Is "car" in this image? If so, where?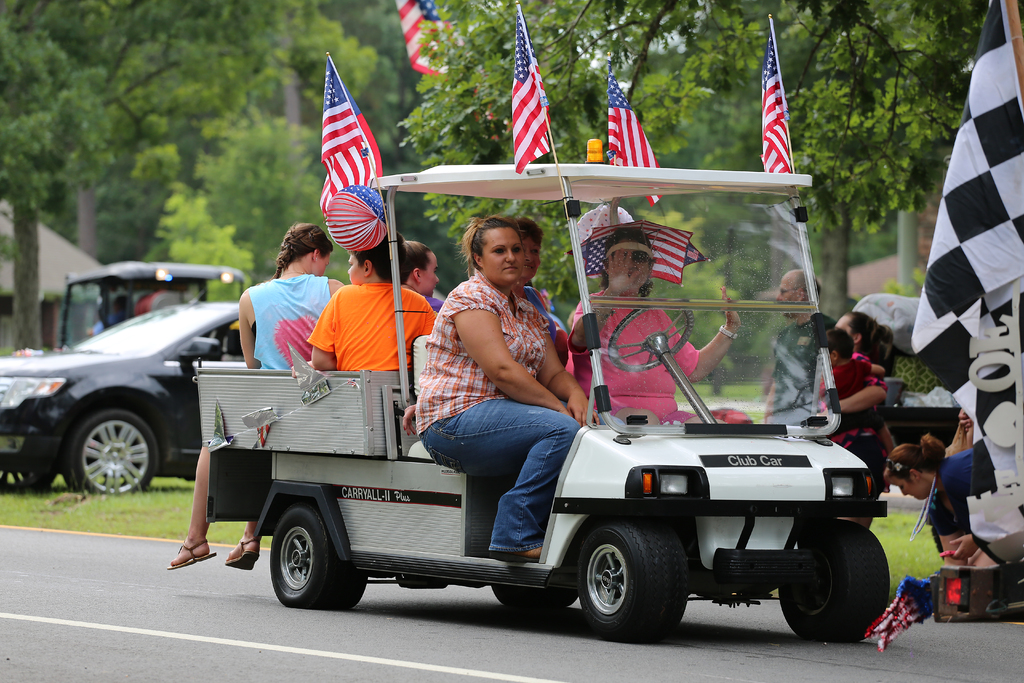
Yes, at 0:301:244:498.
